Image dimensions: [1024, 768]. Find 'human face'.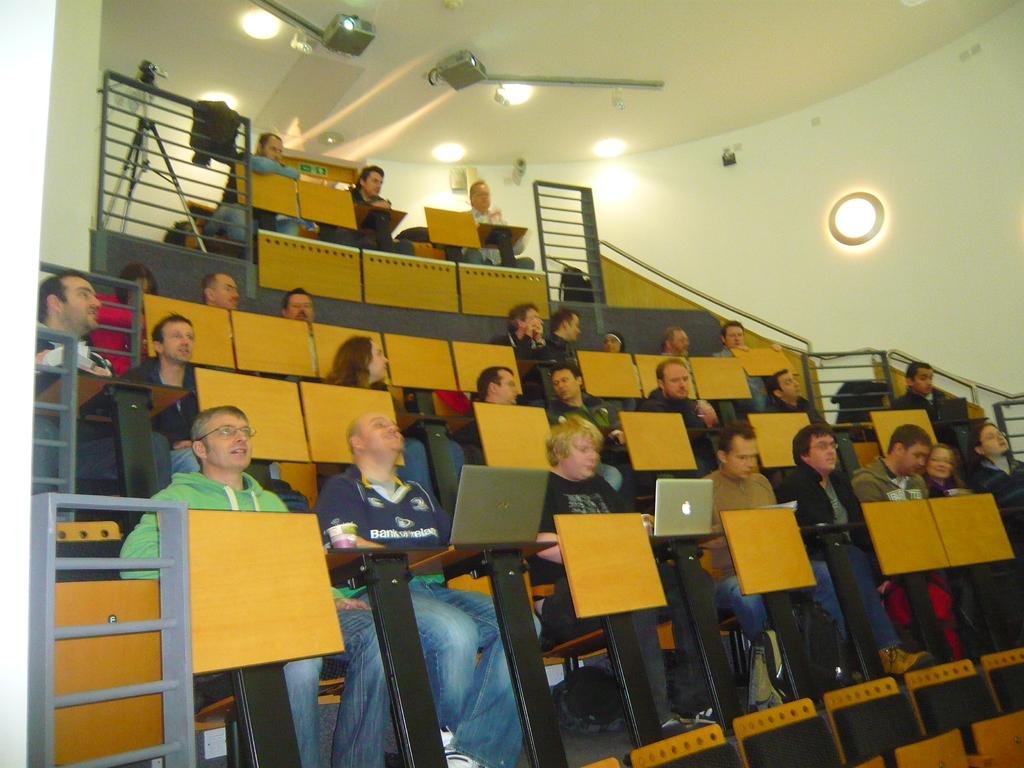
[728, 431, 759, 476].
